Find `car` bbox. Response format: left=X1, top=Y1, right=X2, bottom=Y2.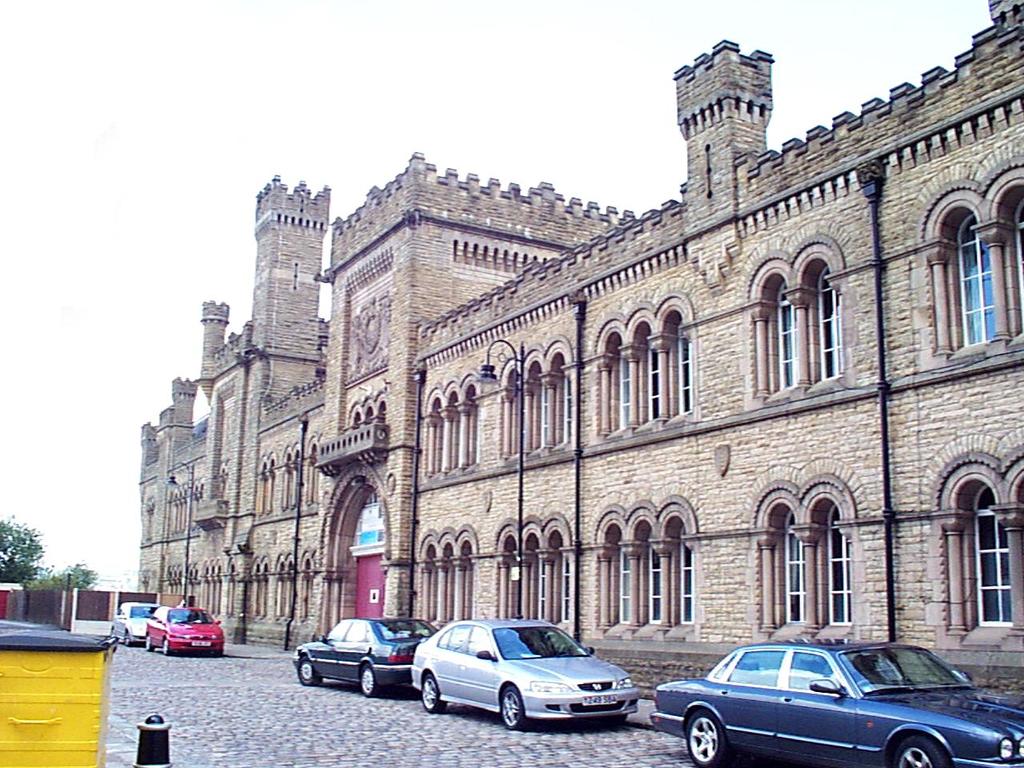
left=410, top=617, right=642, bottom=730.
